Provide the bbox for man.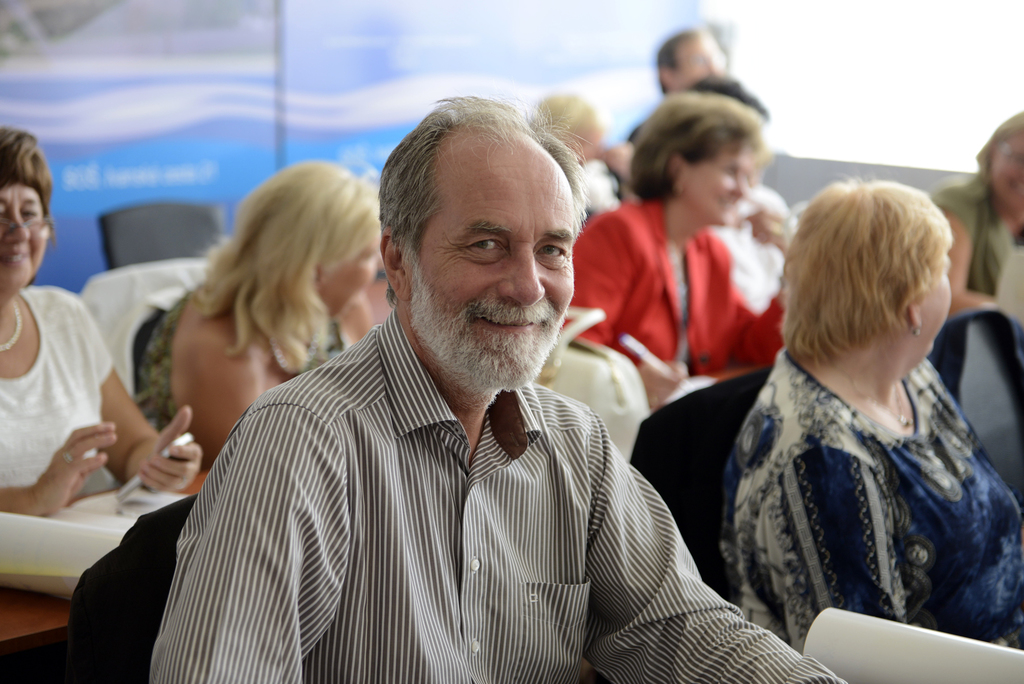
{"x1": 683, "y1": 74, "x2": 798, "y2": 322}.
